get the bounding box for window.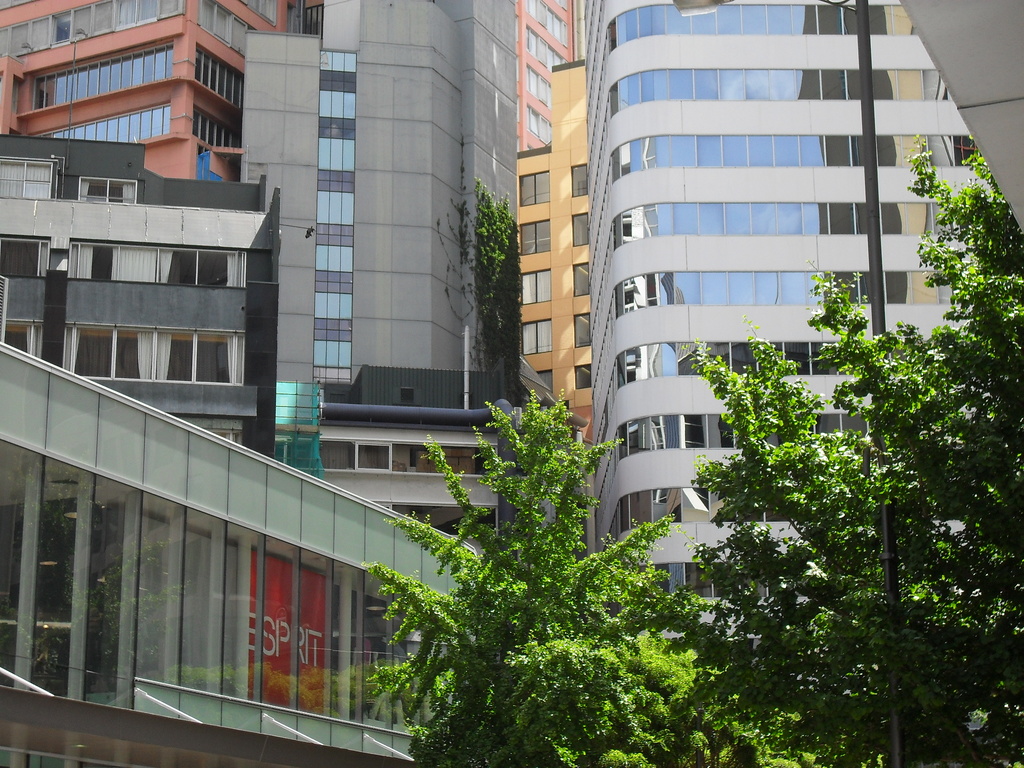
x1=0, y1=0, x2=181, y2=57.
